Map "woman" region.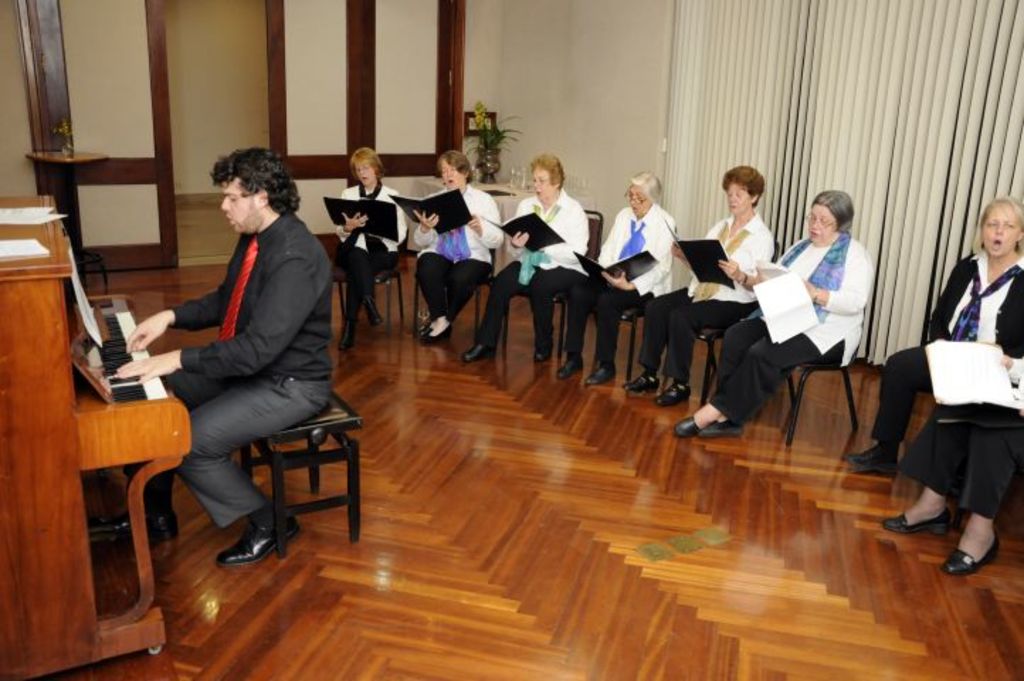
Mapped to x1=335 y1=142 x2=406 y2=352.
